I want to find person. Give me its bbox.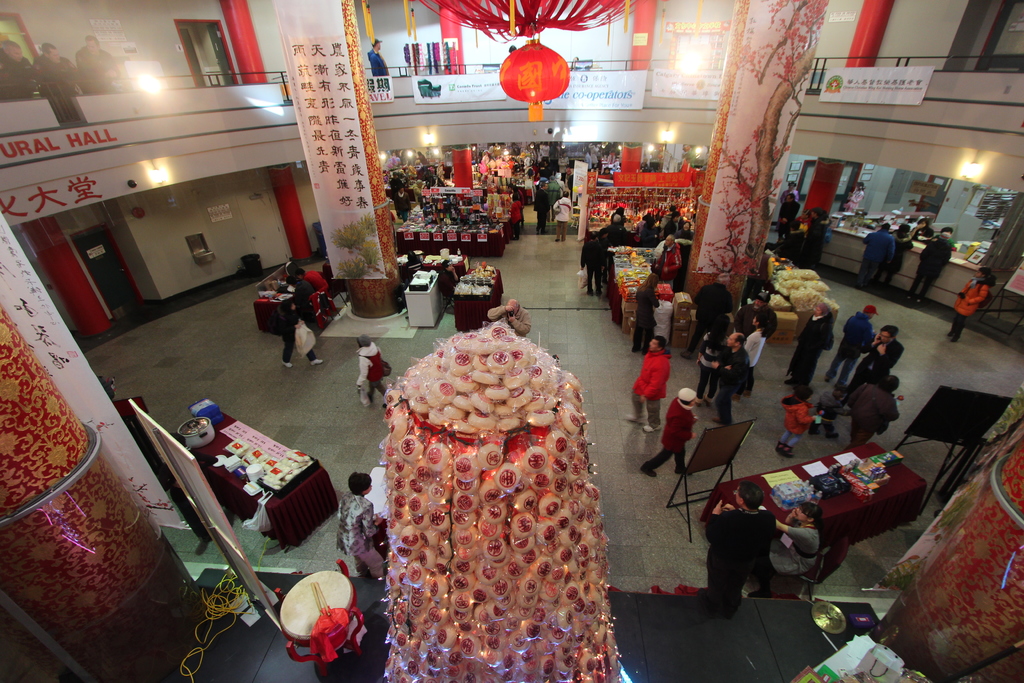
(left=602, top=213, right=627, bottom=247).
